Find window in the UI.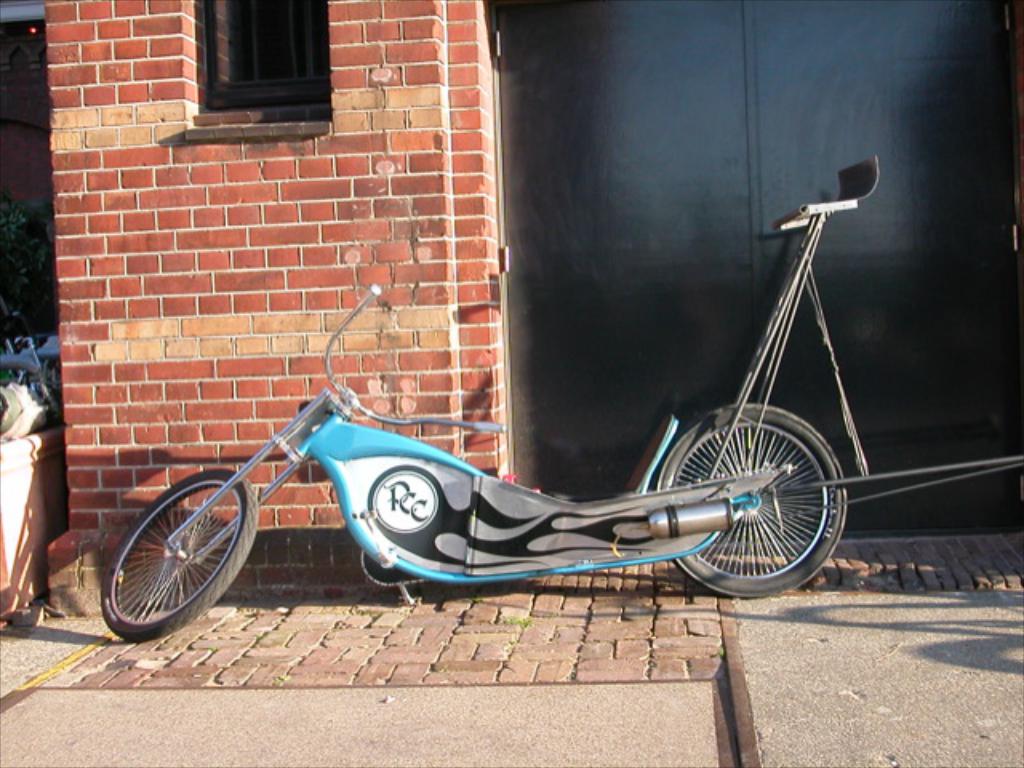
UI element at box=[184, 11, 310, 102].
